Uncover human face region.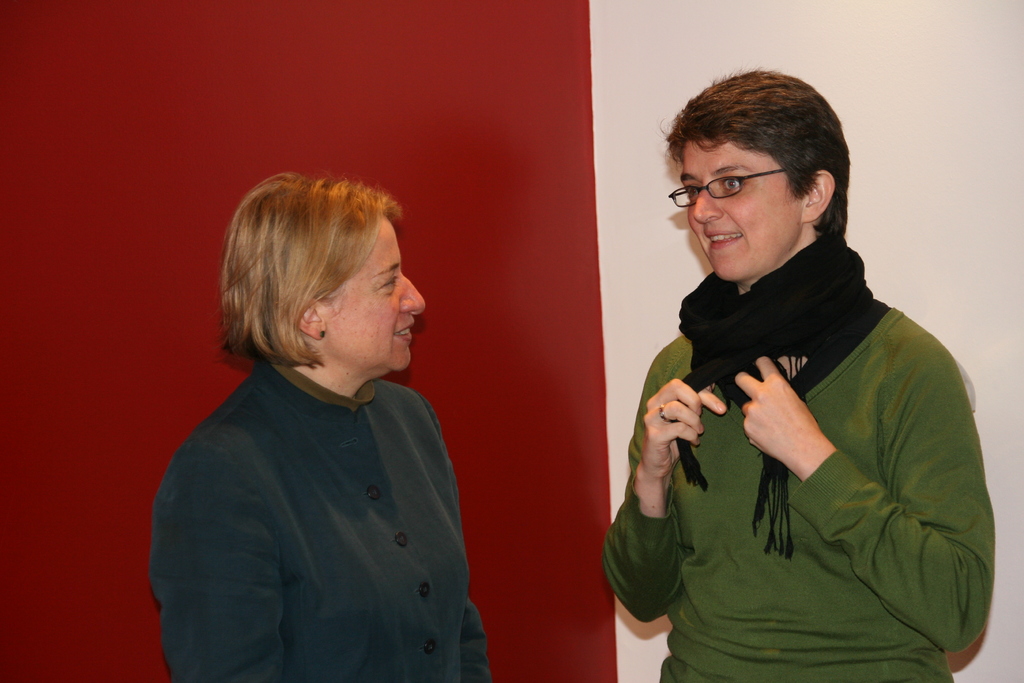
Uncovered: bbox=(680, 127, 800, 288).
